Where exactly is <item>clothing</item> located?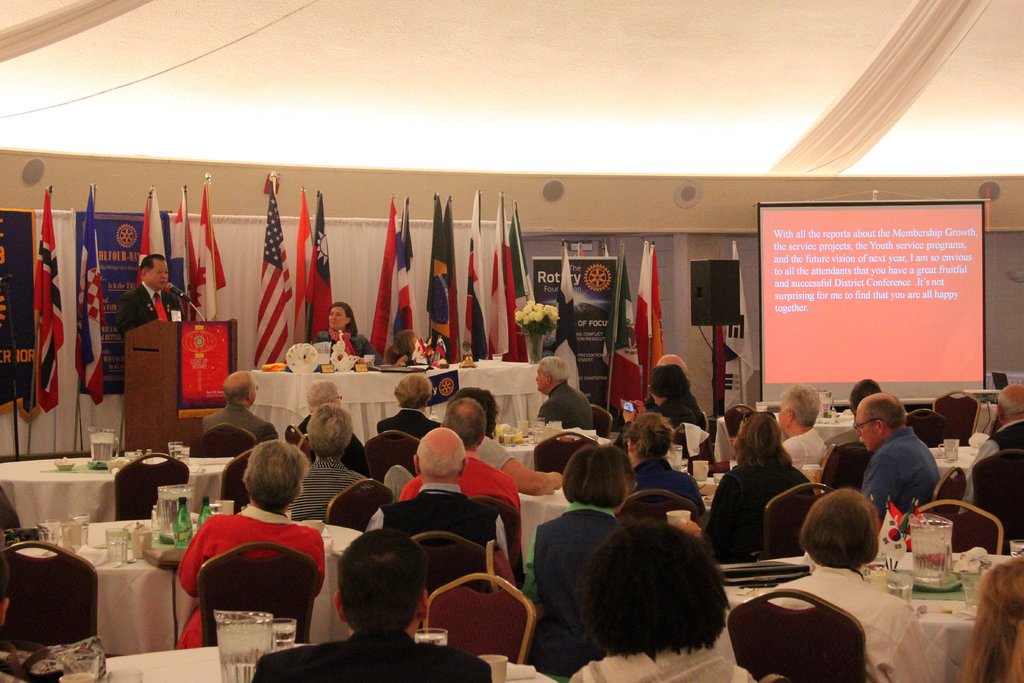
Its bounding box is 397 485 520 528.
